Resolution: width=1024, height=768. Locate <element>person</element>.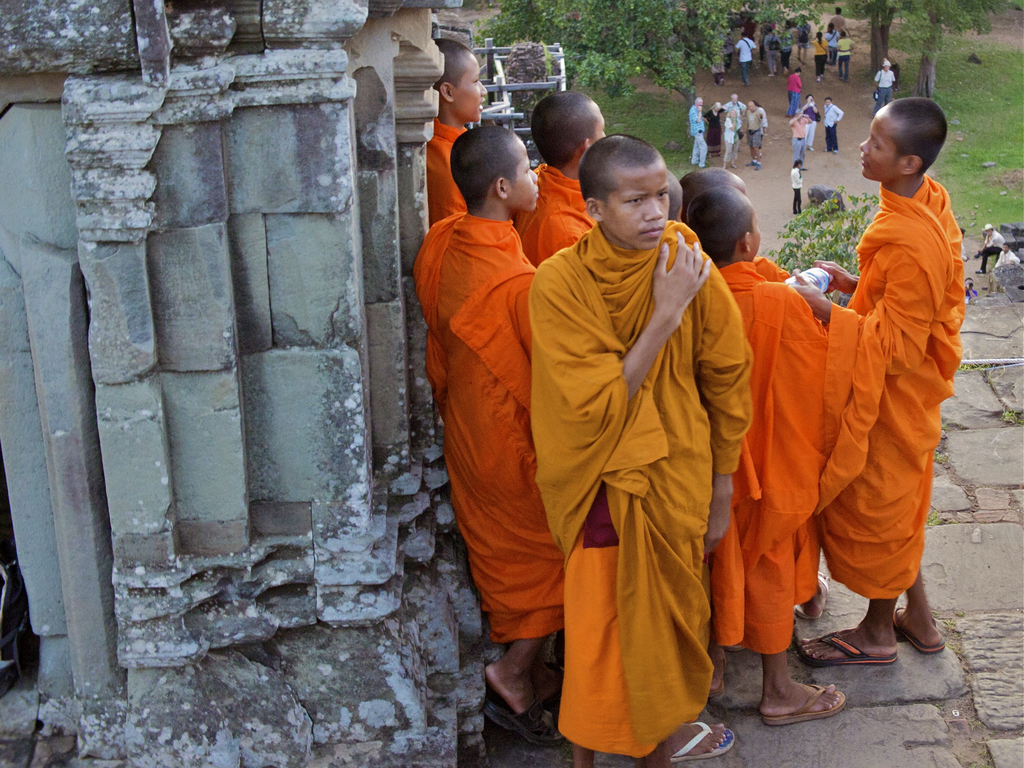
left=806, top=104, right=818, bottom=146.
